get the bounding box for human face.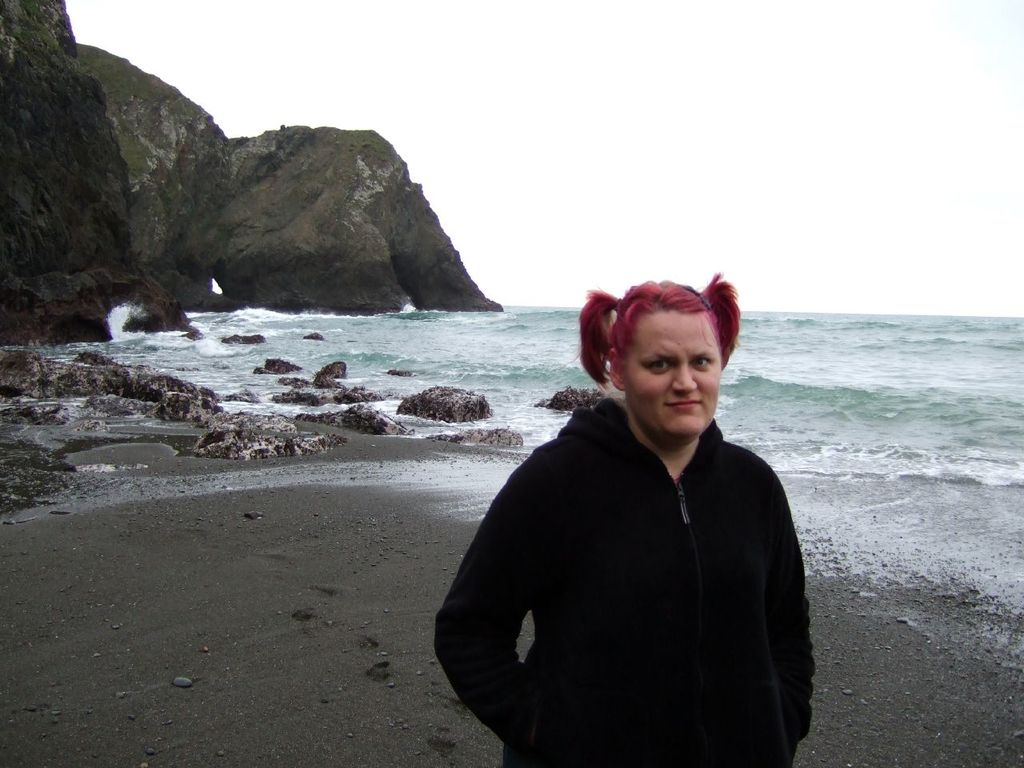
[626,312,723,434].
